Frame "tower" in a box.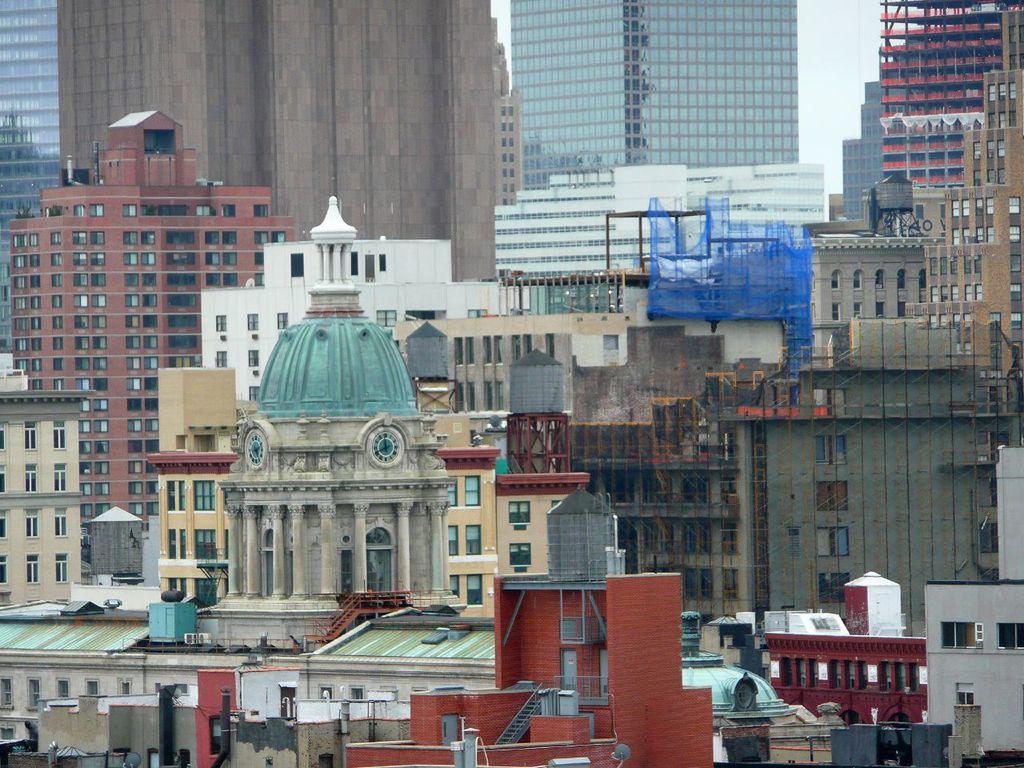
bbox=(217, 196, 450, 646).
